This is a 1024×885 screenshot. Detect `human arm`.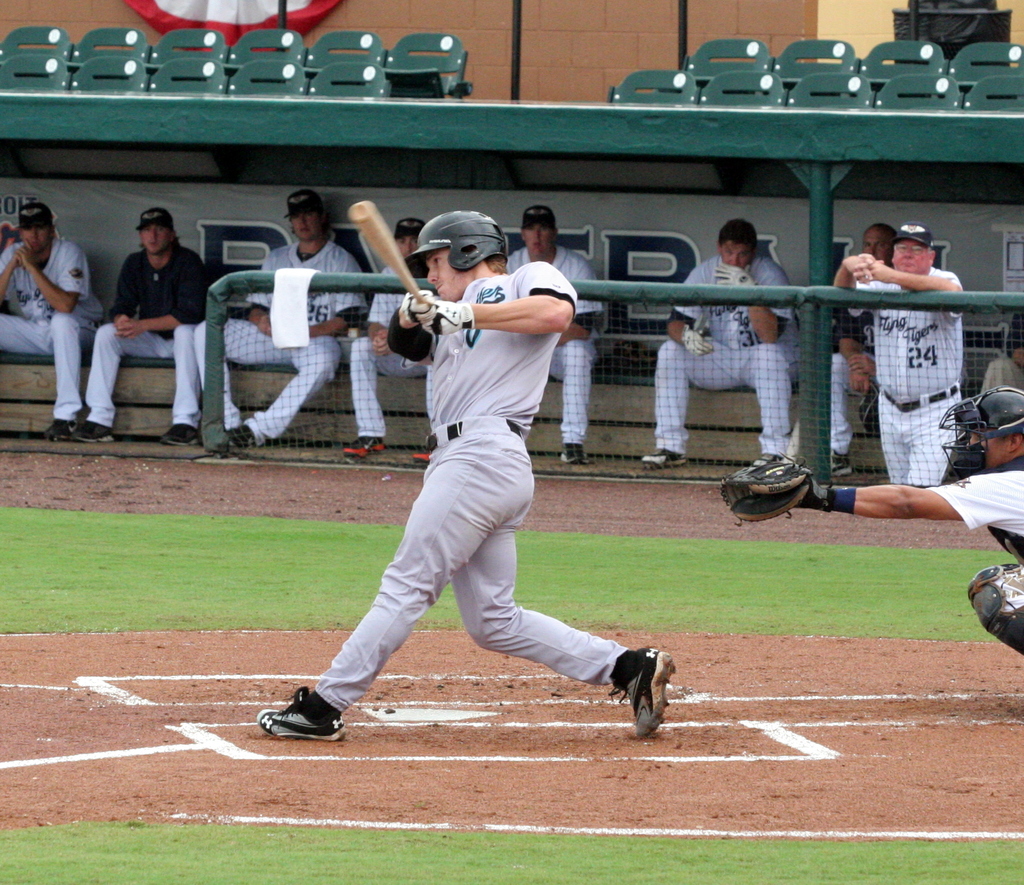
region(867, 254, 961, 322).
